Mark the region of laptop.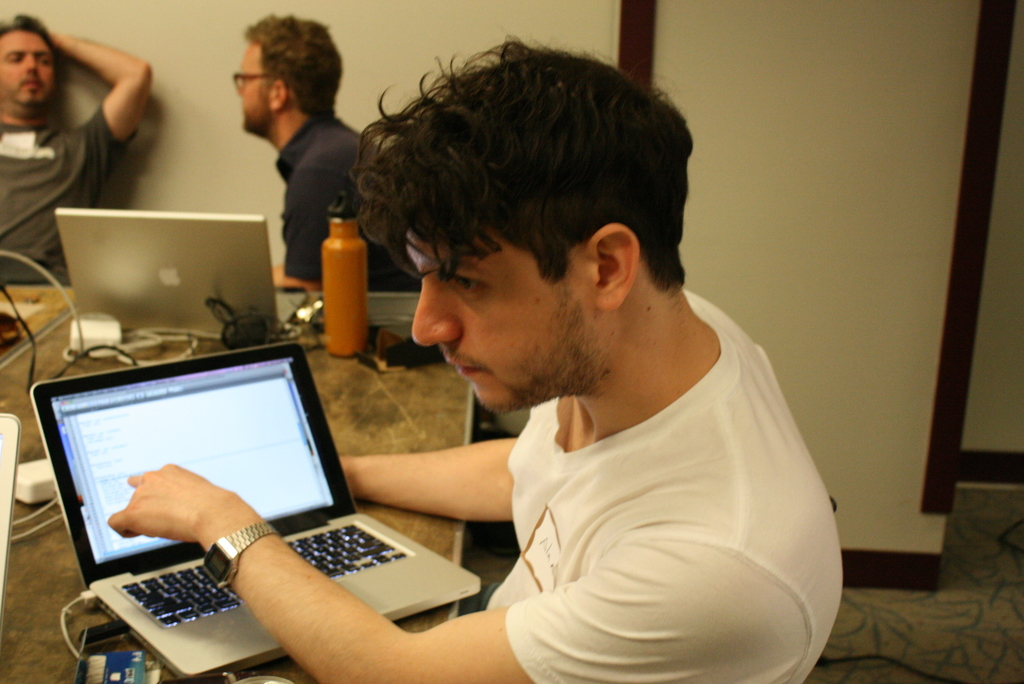
Region: {"x1": 26, "y1": 338, "x2": 477, "y2": 683}.
